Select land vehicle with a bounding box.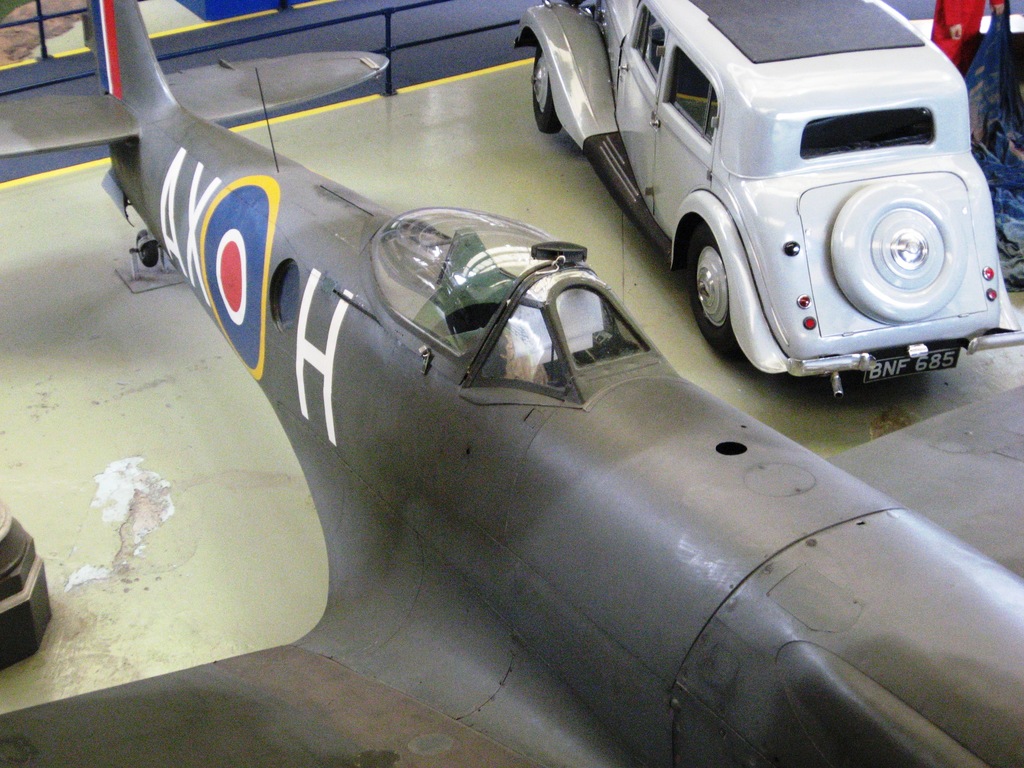
l=480, t=12, r=1022, b=386.
